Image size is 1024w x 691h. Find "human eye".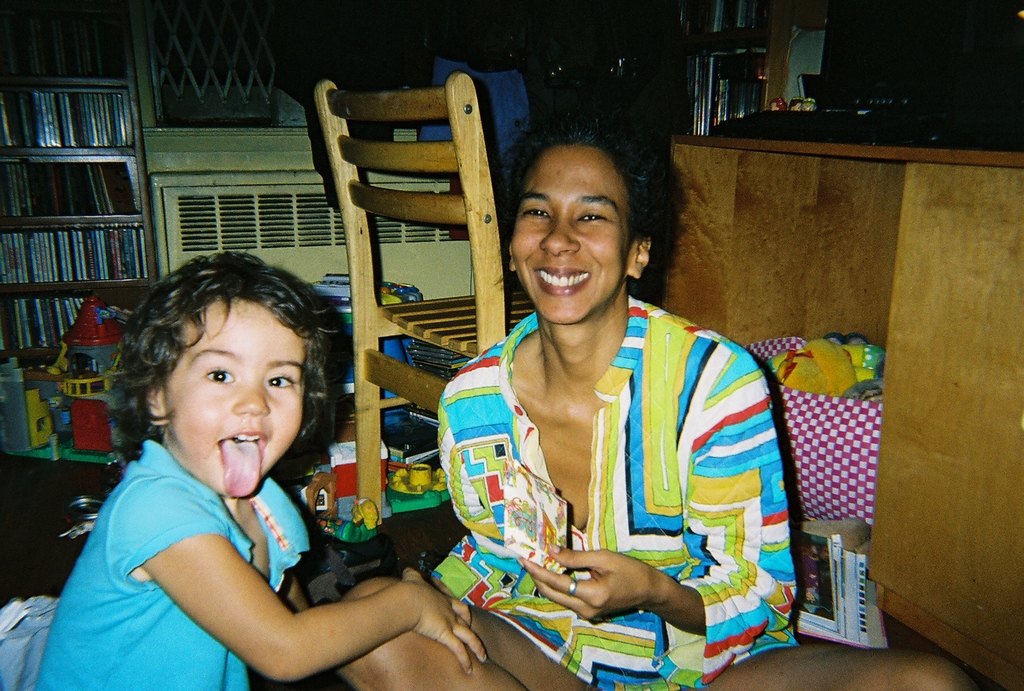
detection(265, 367, 299, 392).
